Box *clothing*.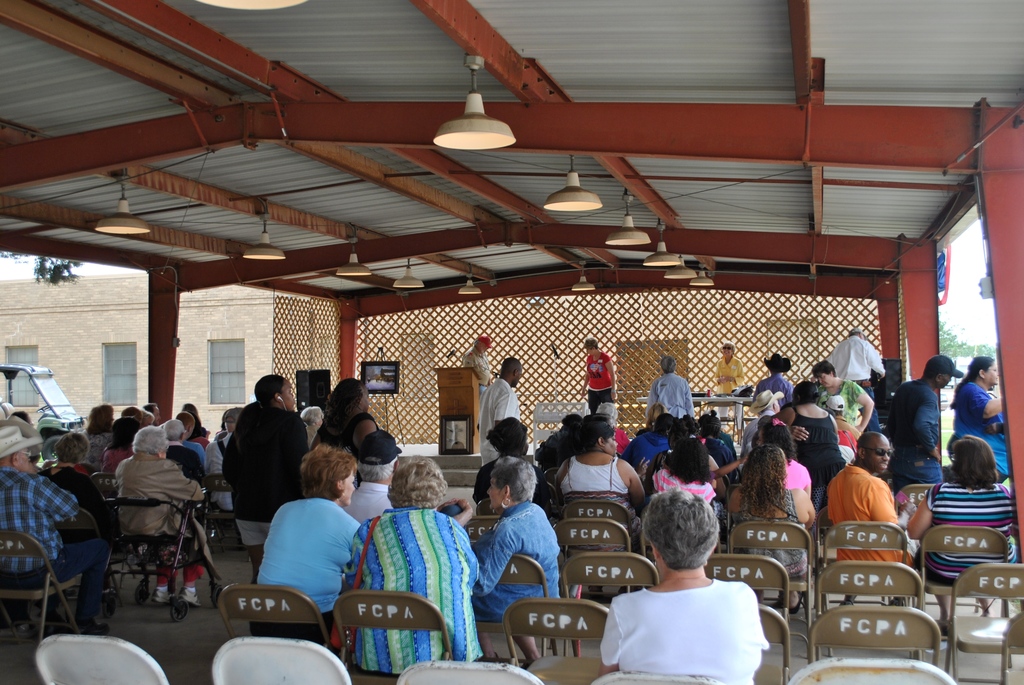
box(600, 571, 771, 684).
